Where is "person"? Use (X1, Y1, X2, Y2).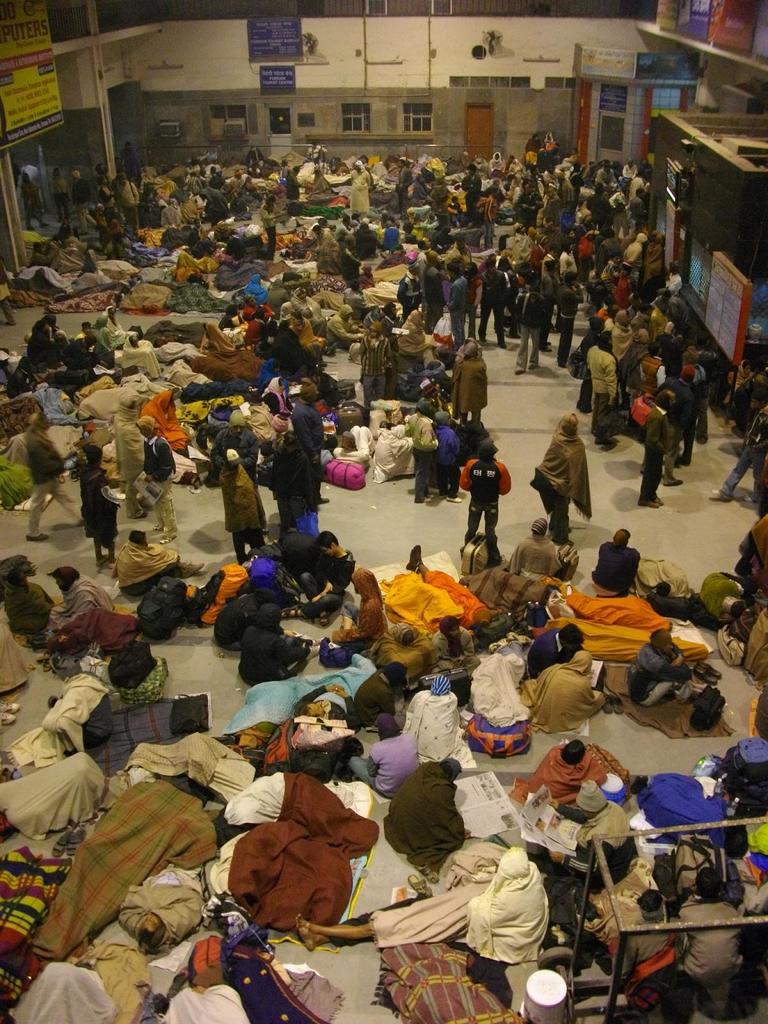
(76, 435, 132, 567).
